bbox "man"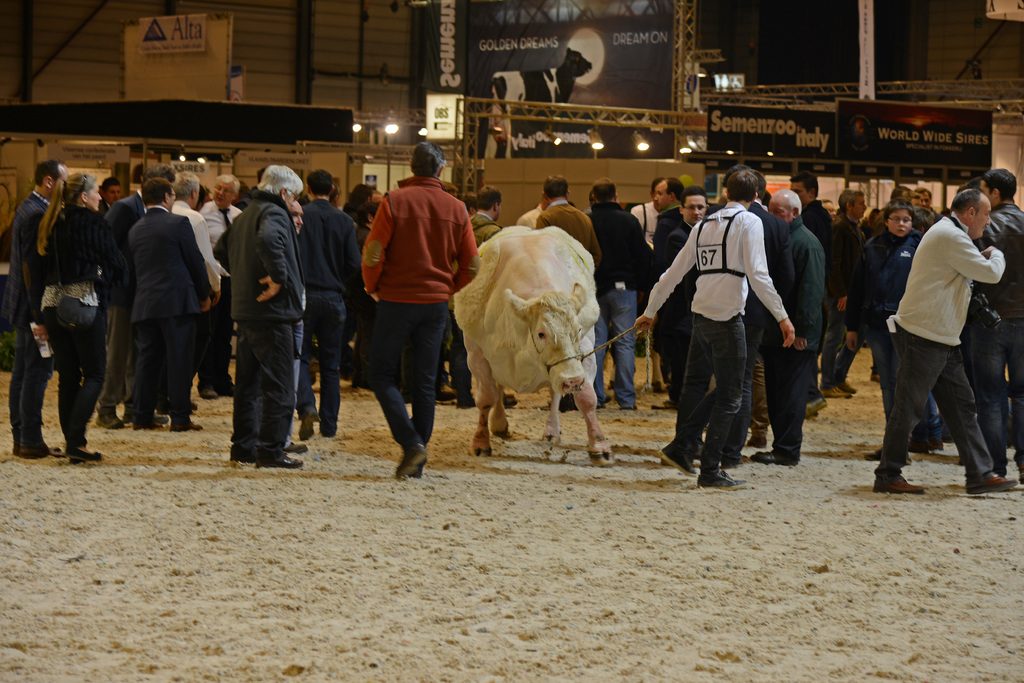
Rect(881, 172, 1015, 498)
